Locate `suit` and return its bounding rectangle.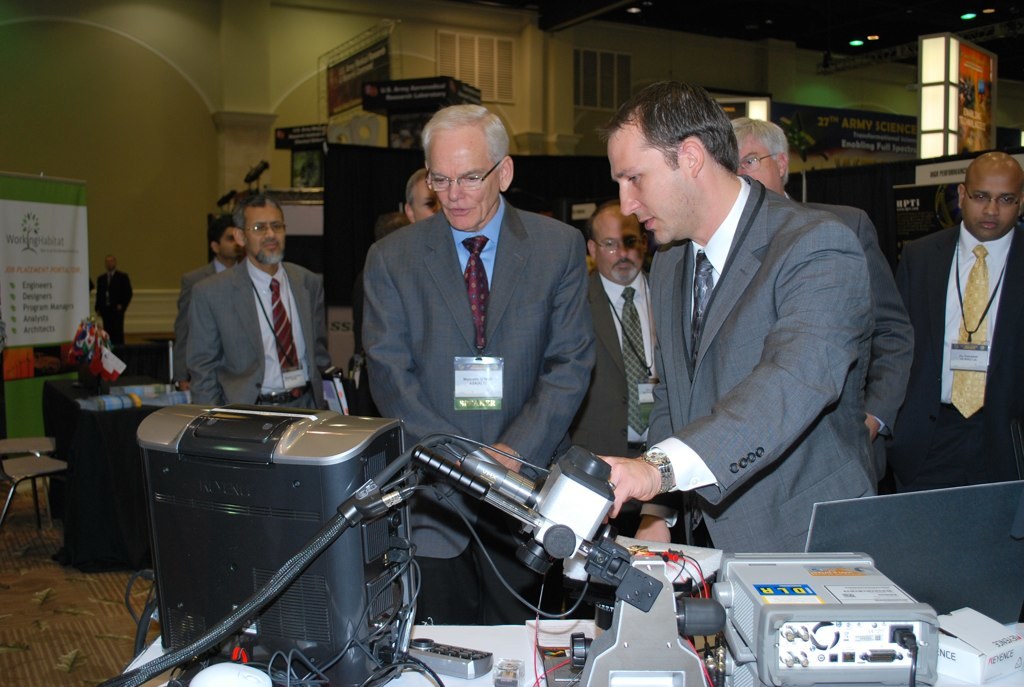
bbox=[557, 269, 660, 463].
